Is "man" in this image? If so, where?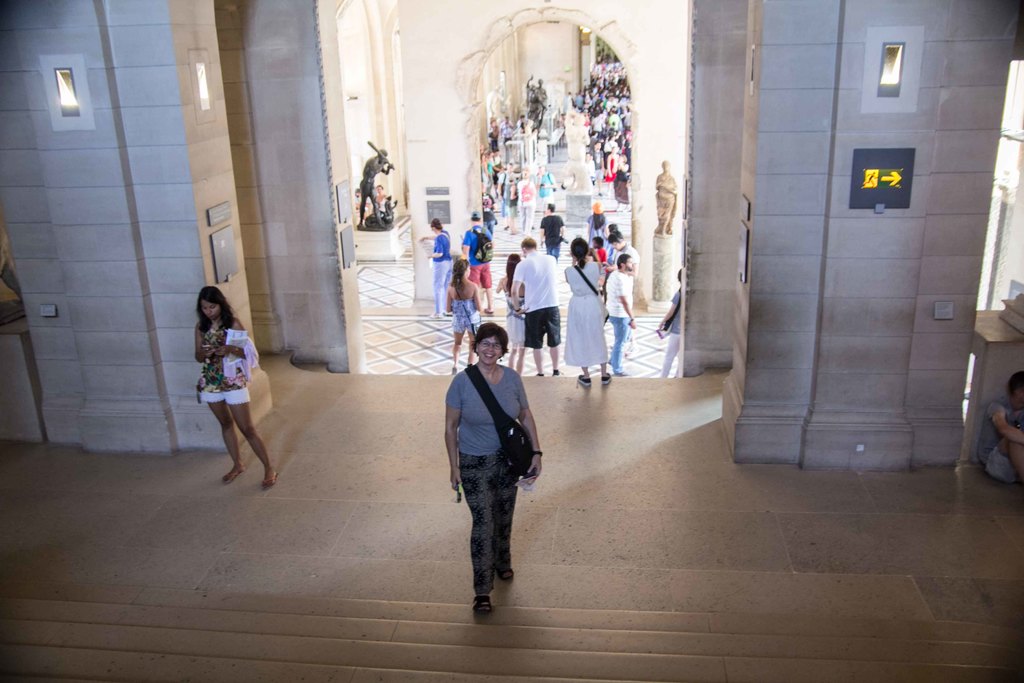
Yes, at {"left": 606, "top": 232, "right": 641, "bottom": 352}.
